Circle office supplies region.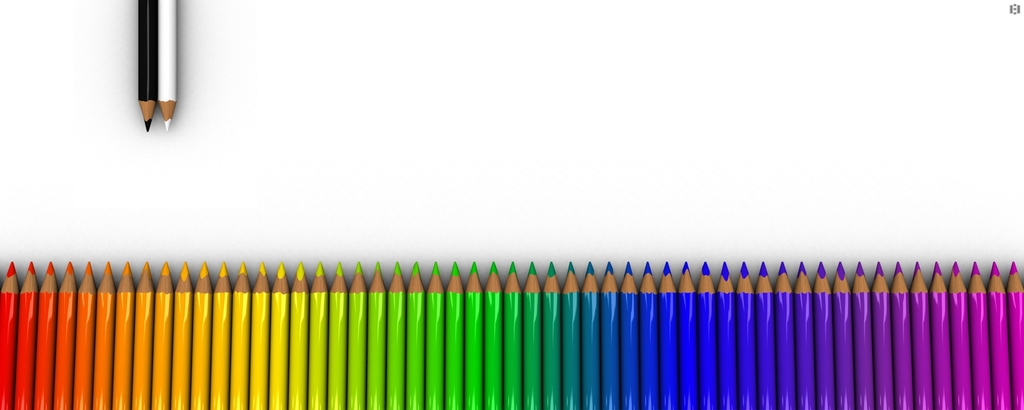
Region: [753,261,776,401].
